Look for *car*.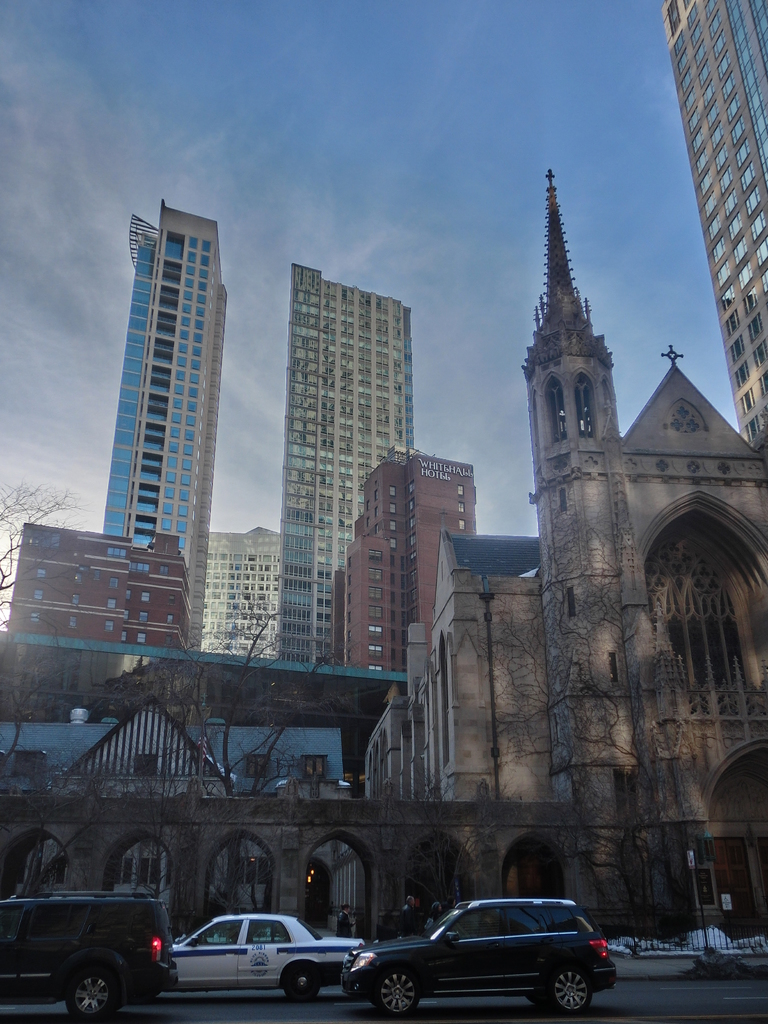
Found: BBox(157, 908, 363, 1012).
